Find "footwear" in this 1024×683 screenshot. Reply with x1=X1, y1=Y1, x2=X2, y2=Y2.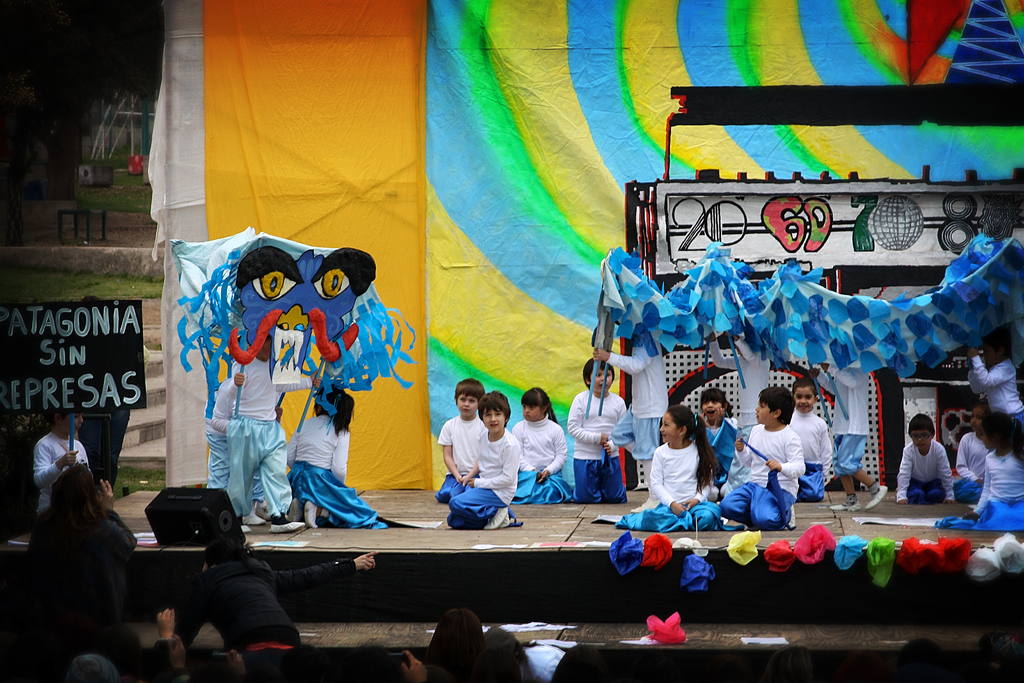
x1=829, y1=502, x2=860, y2=513.
